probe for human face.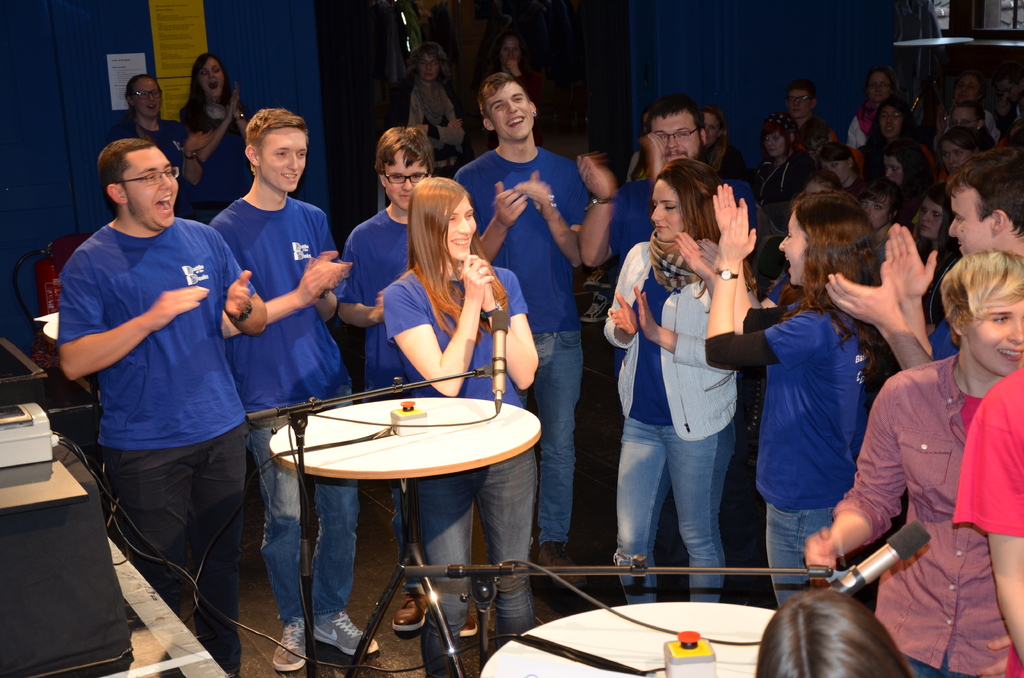
Probe result: 653,180,682,241.
